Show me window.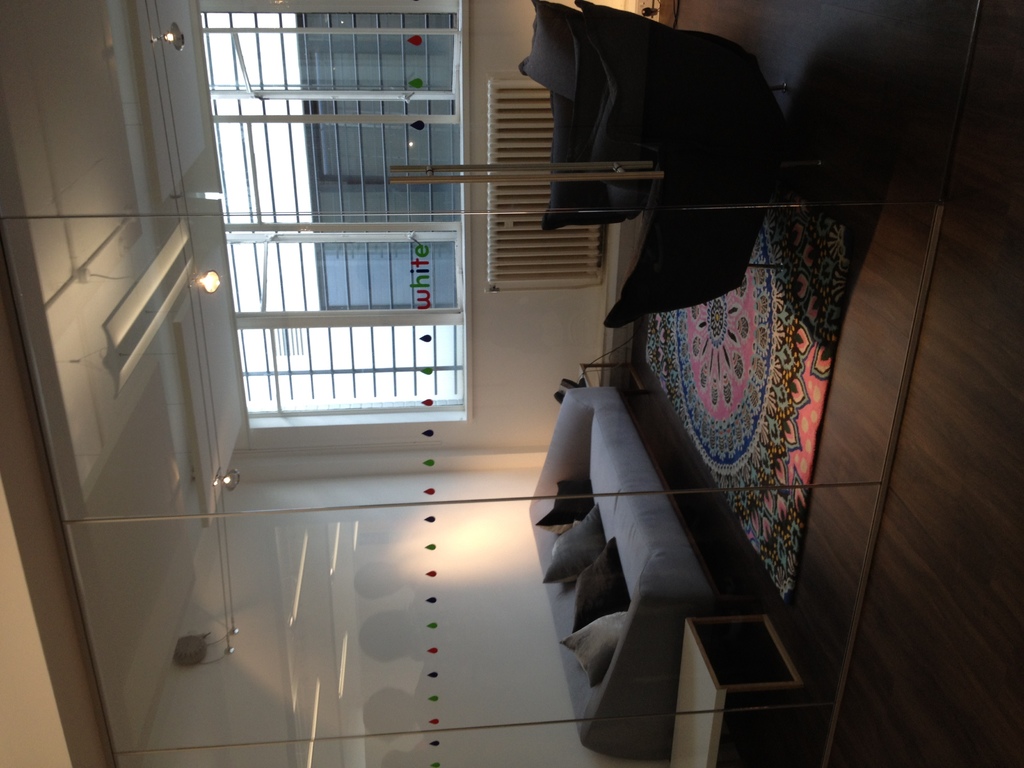
window is here: {"left": 188, "top": 60, "right": 479, "bottom": 440}.
